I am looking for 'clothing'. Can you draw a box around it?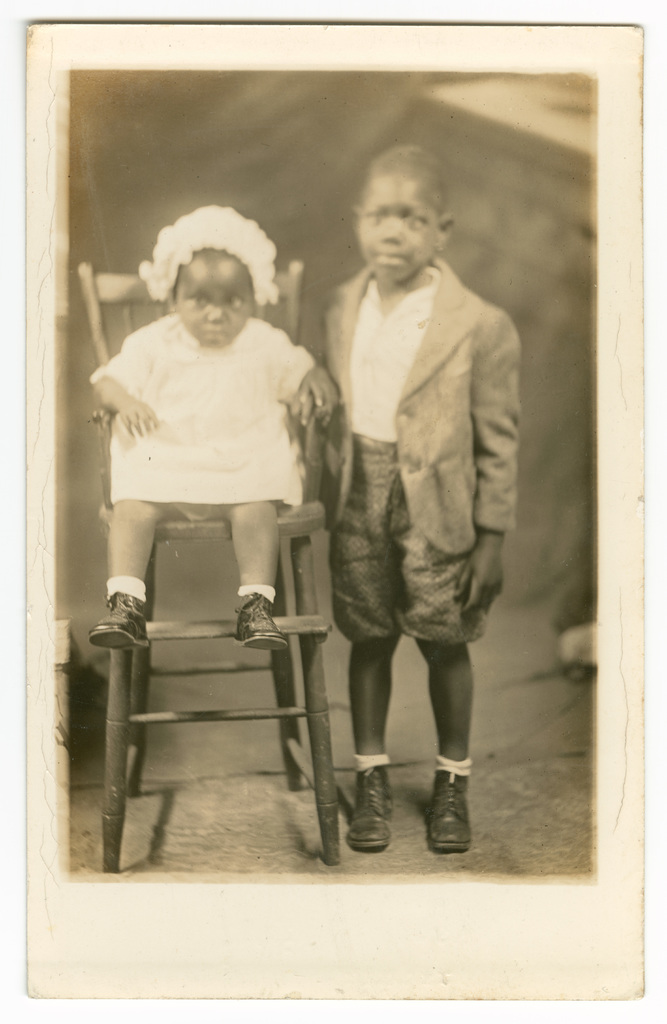
Sure, the bounding box is {"x1": 308, "y1": 223, "x2": 527, "y2": 705}.
